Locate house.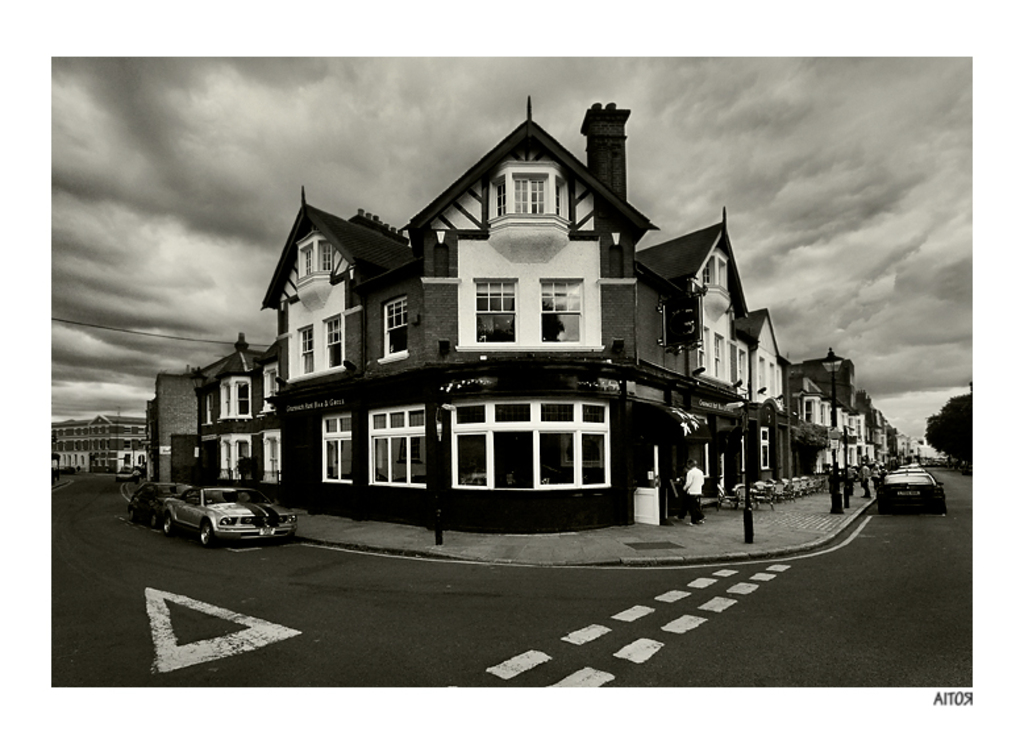
Bounding box: Rect(890, 435, 919, 464).
